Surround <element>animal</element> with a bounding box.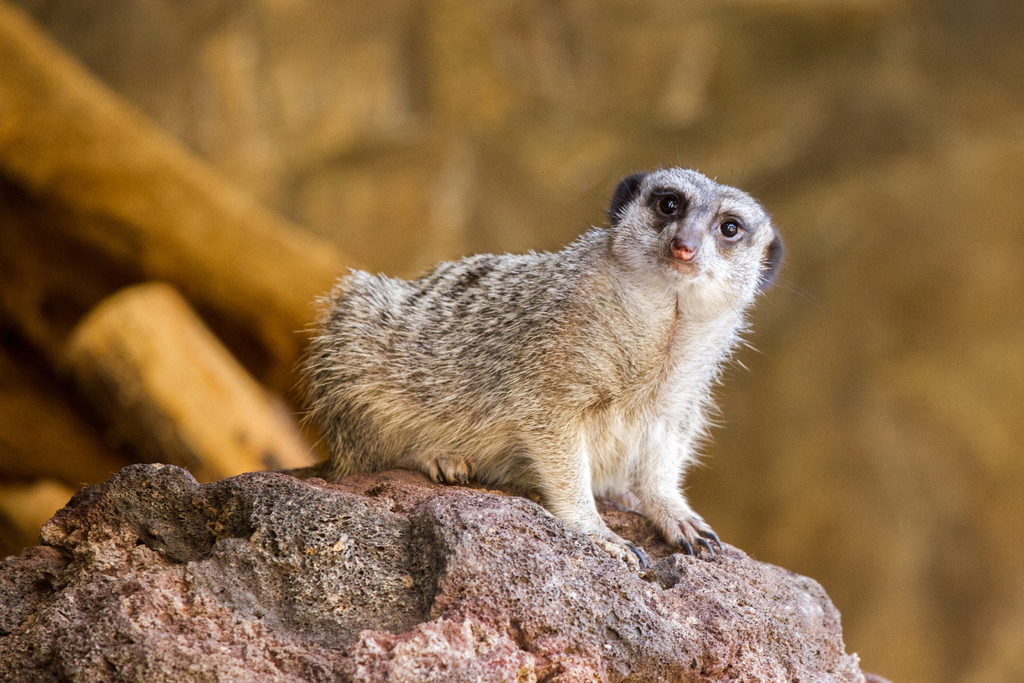
pyautogui.locateOnScreen(284, 143, 817, 571).
